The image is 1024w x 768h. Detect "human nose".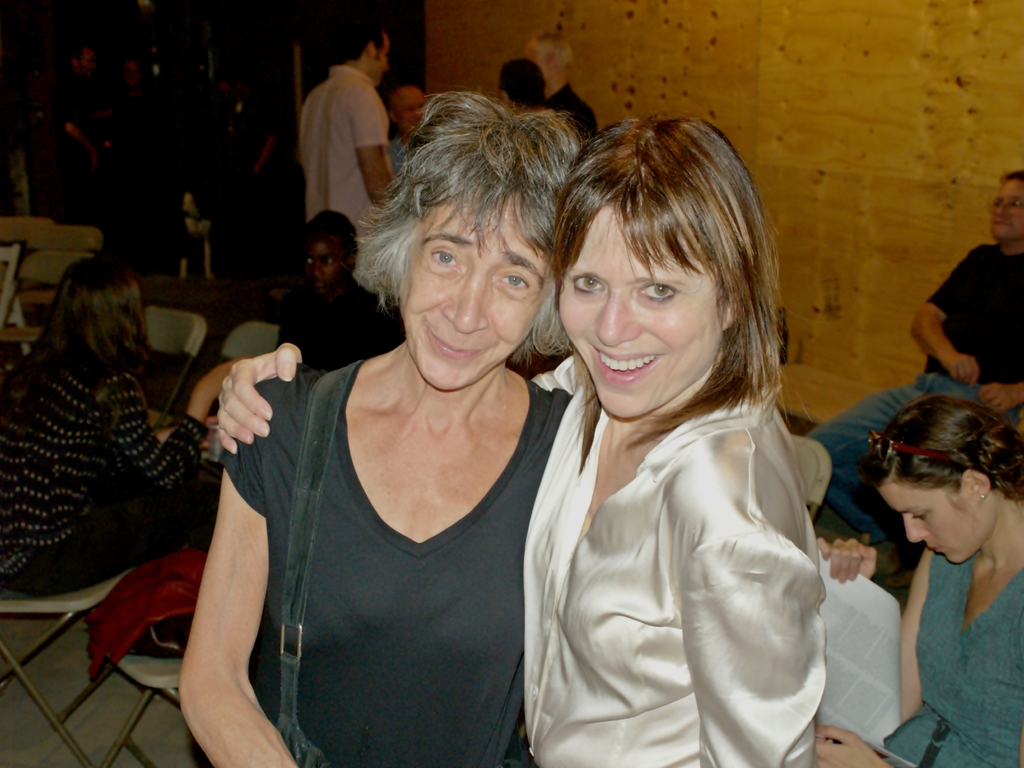
Detection: region(997, 203, 1006, 216).
